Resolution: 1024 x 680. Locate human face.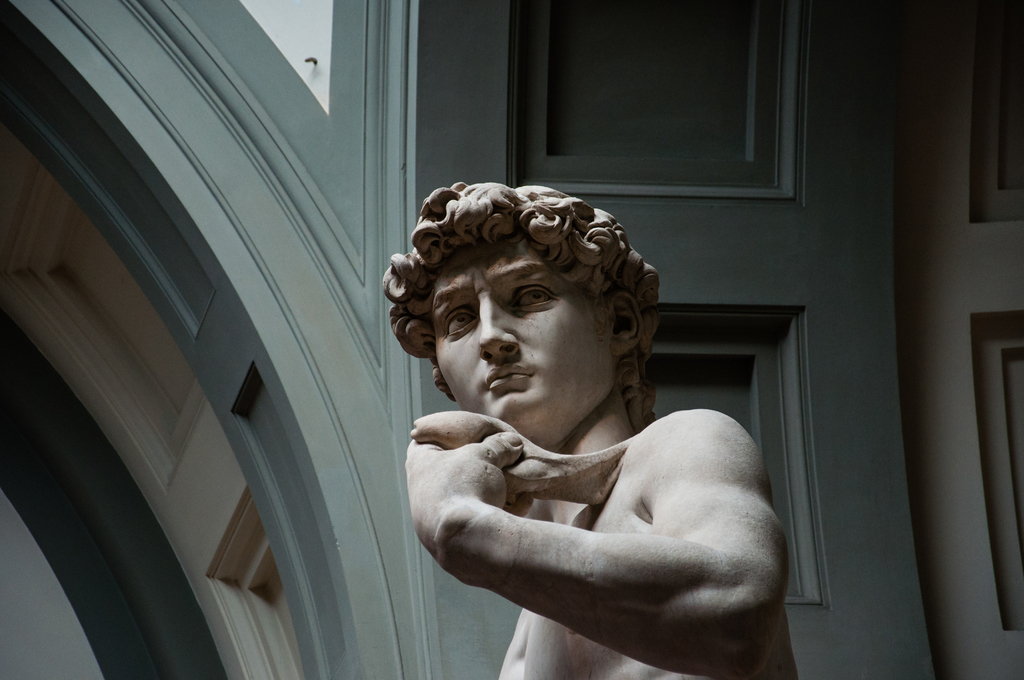
426 245 639 444.
